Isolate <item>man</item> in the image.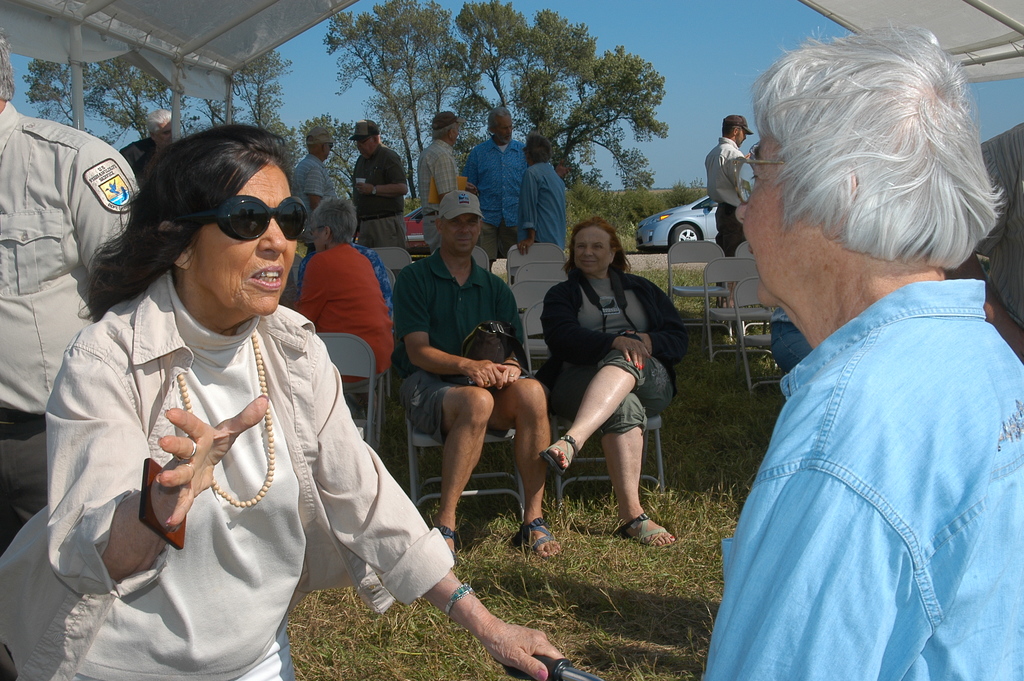
Isolated region: (295, 124, 341, 252).
